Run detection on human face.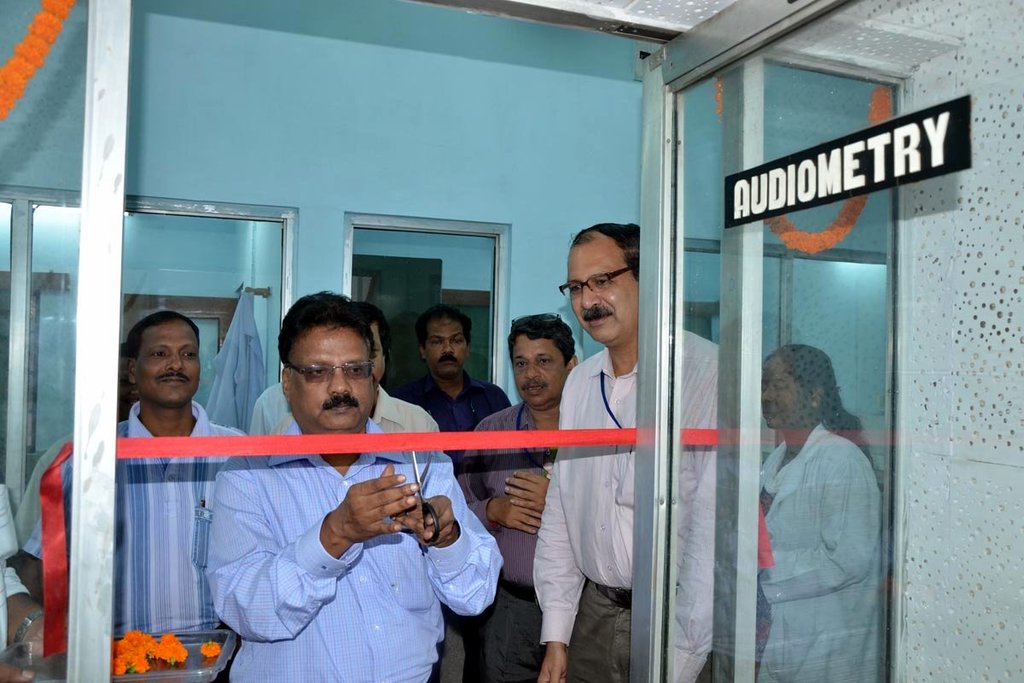
Result: [287, 328, 373, 426].
